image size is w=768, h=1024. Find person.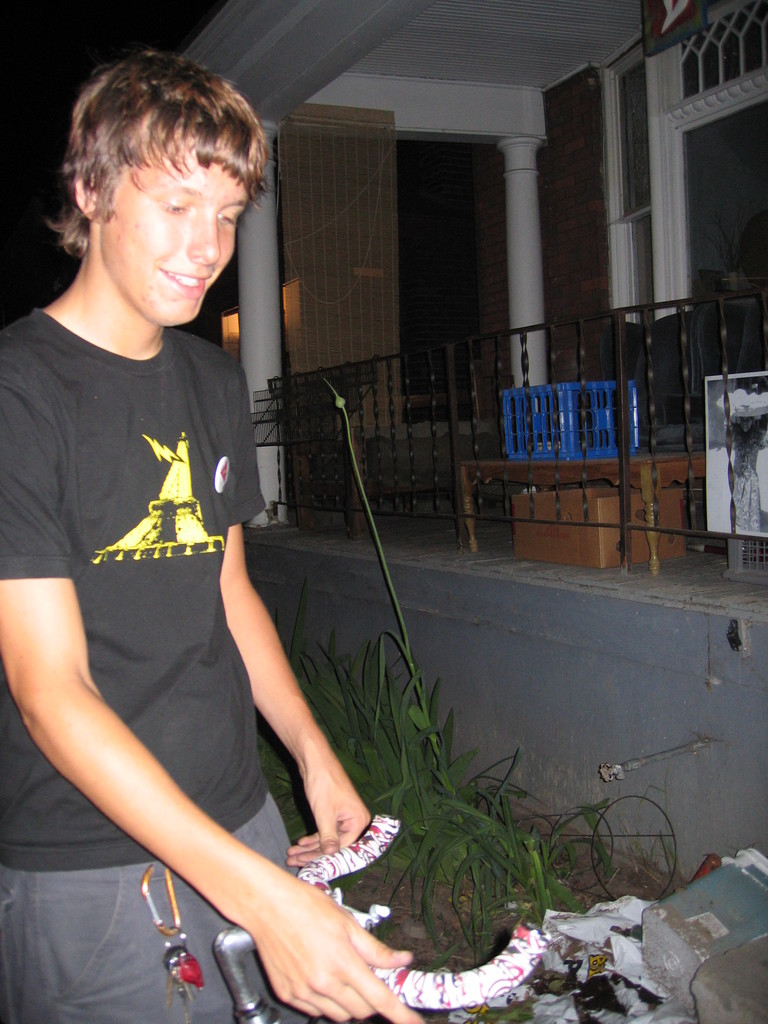
BBox(17, 34, 383, 1023).
